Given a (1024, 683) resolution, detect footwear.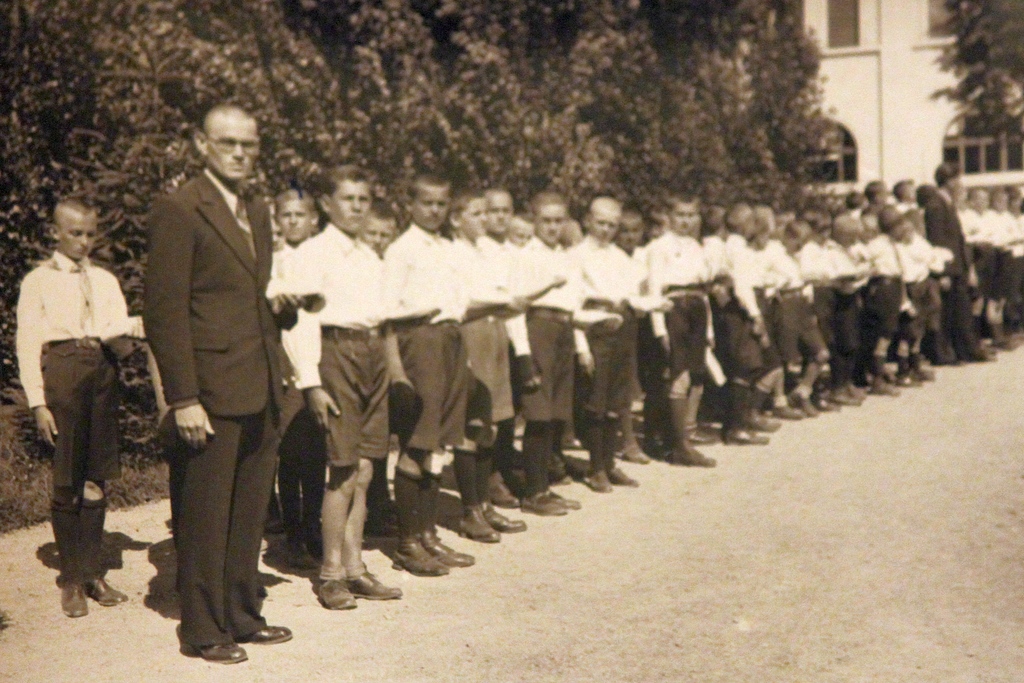
rect(586, 471, 612, 495).
